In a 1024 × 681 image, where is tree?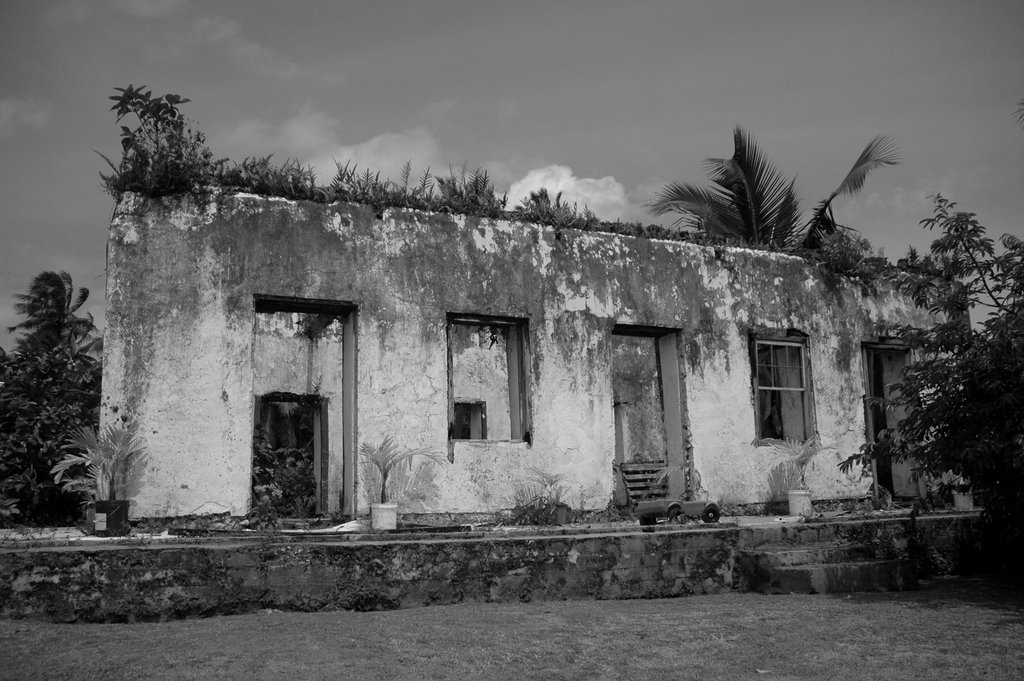
0,272,133,513.
